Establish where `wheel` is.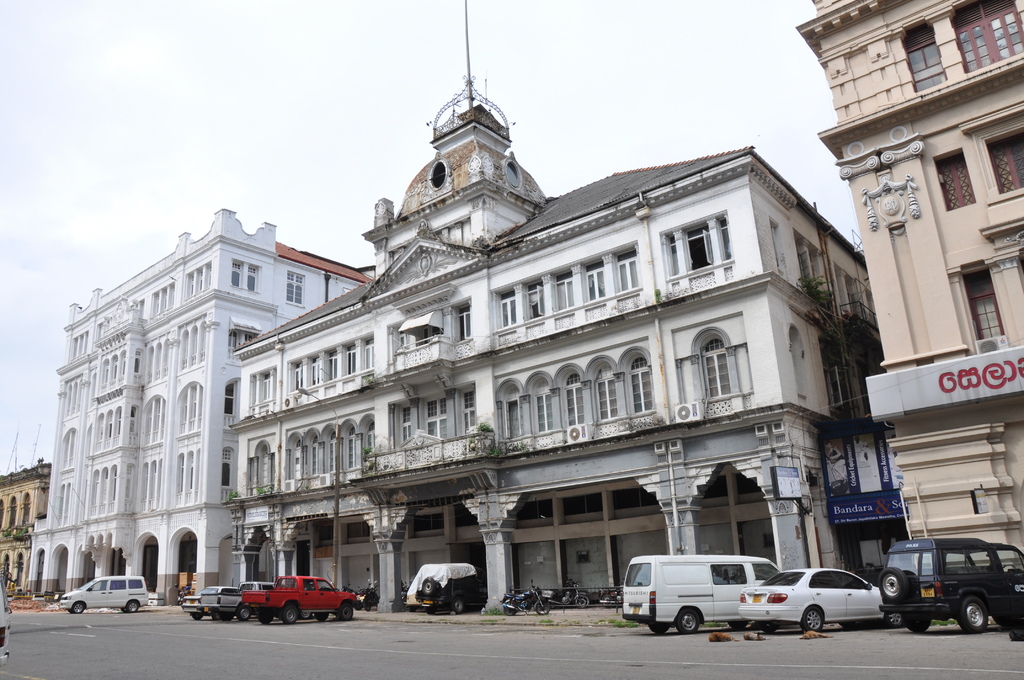
Established at box(731, 620, 749, 628).
